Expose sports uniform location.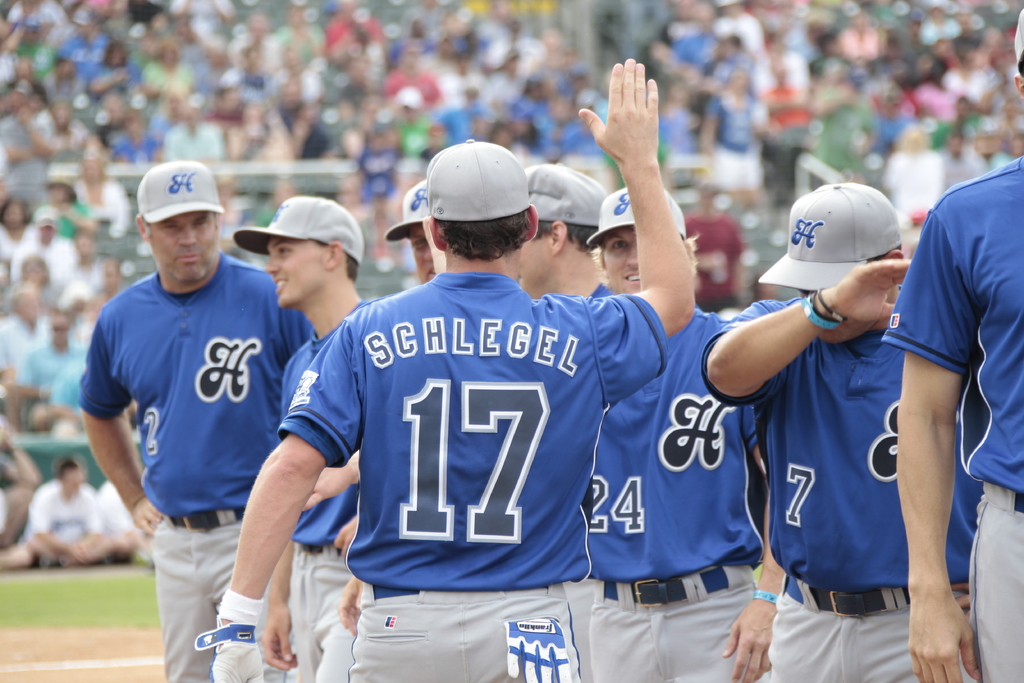
Exposed at (left=270, top=291, right=376, bottom=682).
